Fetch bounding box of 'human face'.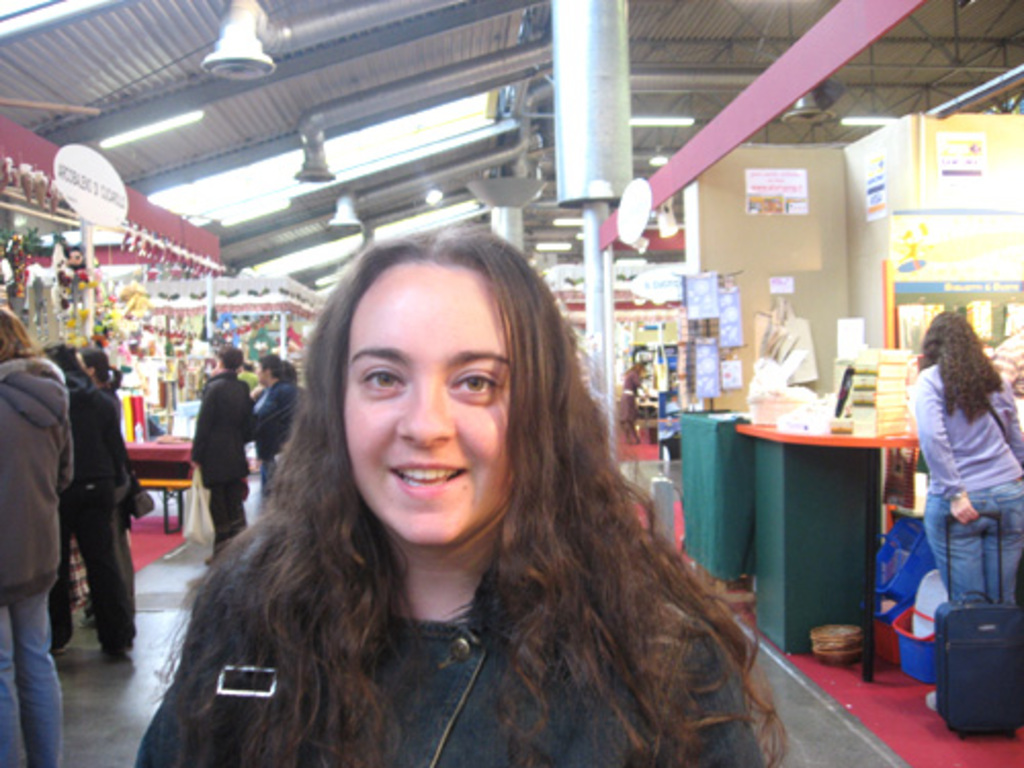
Bbox: l=338, t=268, r=516, b=551.
